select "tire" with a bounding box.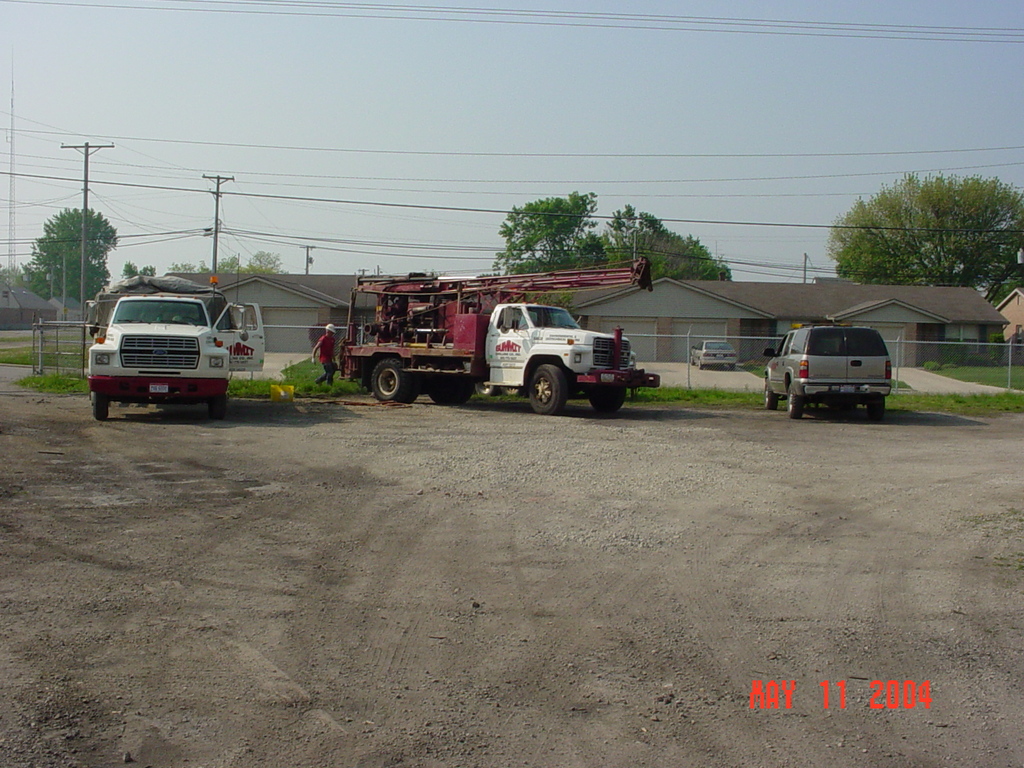
<bbox>532, 362, 568, 415</bbox>.
